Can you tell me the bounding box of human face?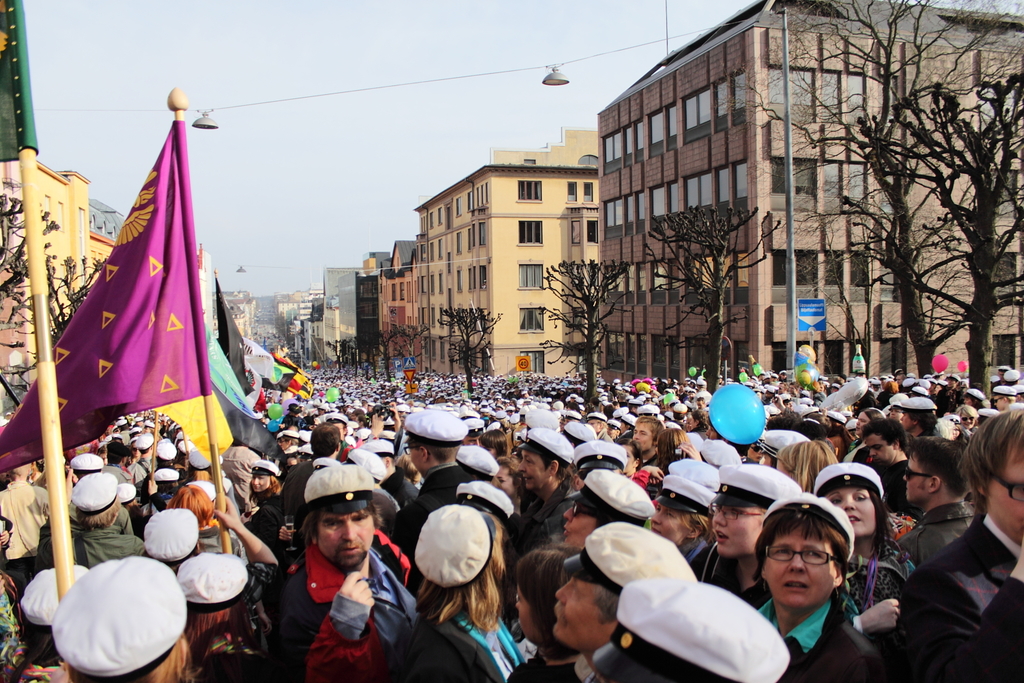
[509,588,535,639].
